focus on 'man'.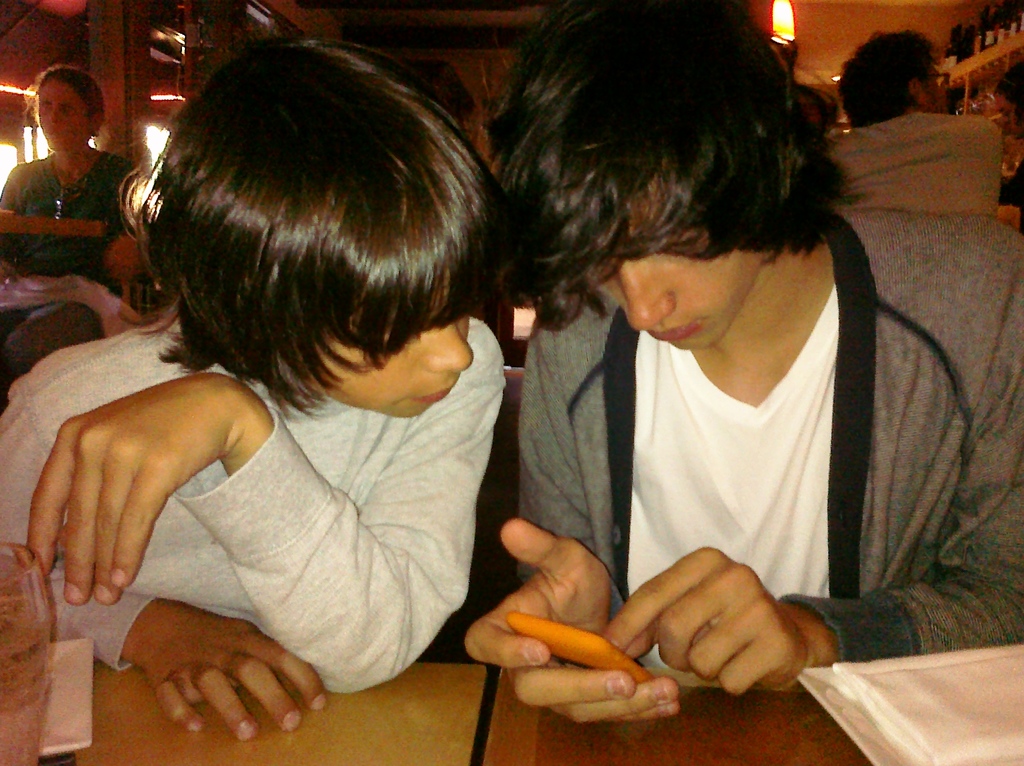
Focused at BBox(829, 29, 1002, 216).
